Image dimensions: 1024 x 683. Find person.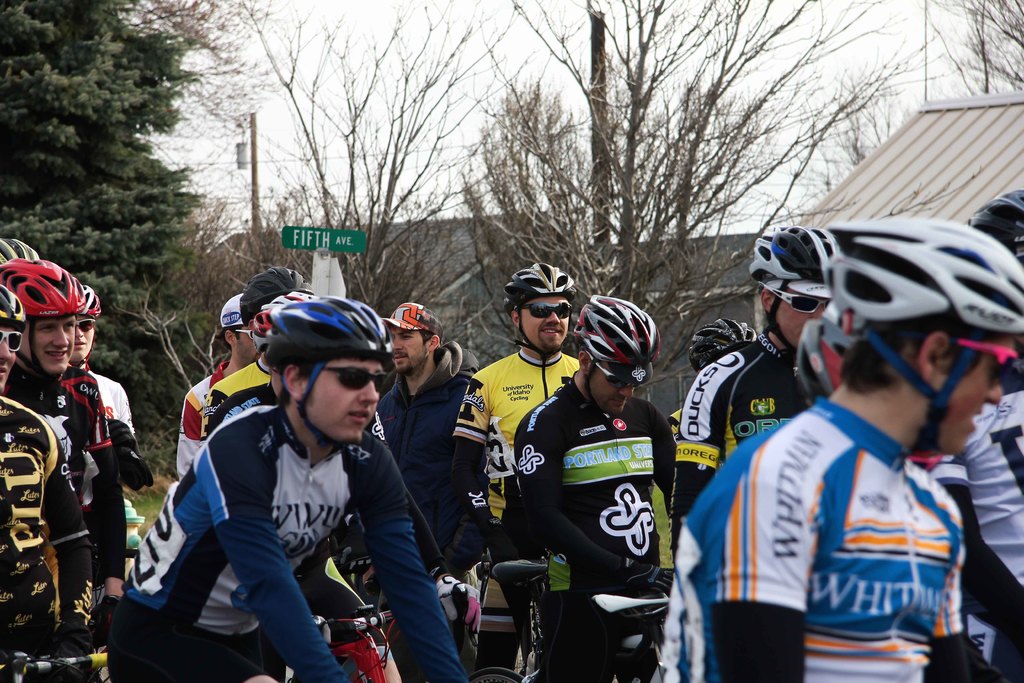
box(150, 290, 431, 680).
